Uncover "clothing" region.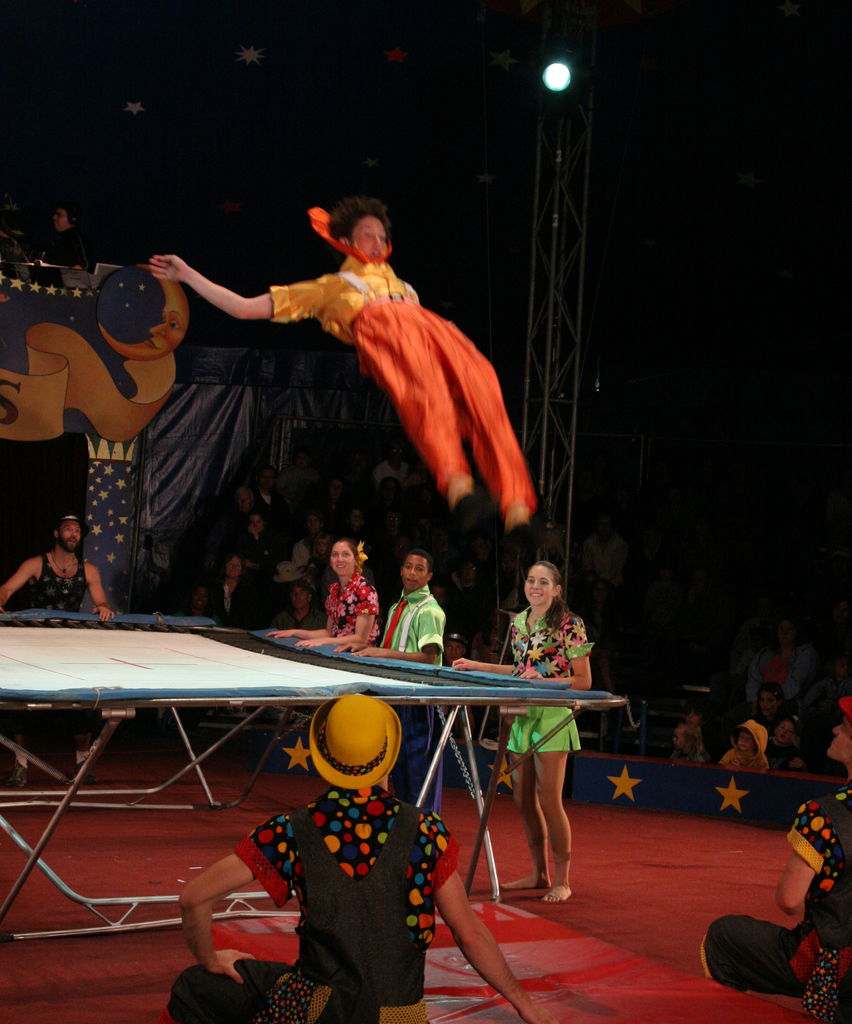
Uncovered: pyautogui.locateOnScreen(264, 733, 449, 1005).
